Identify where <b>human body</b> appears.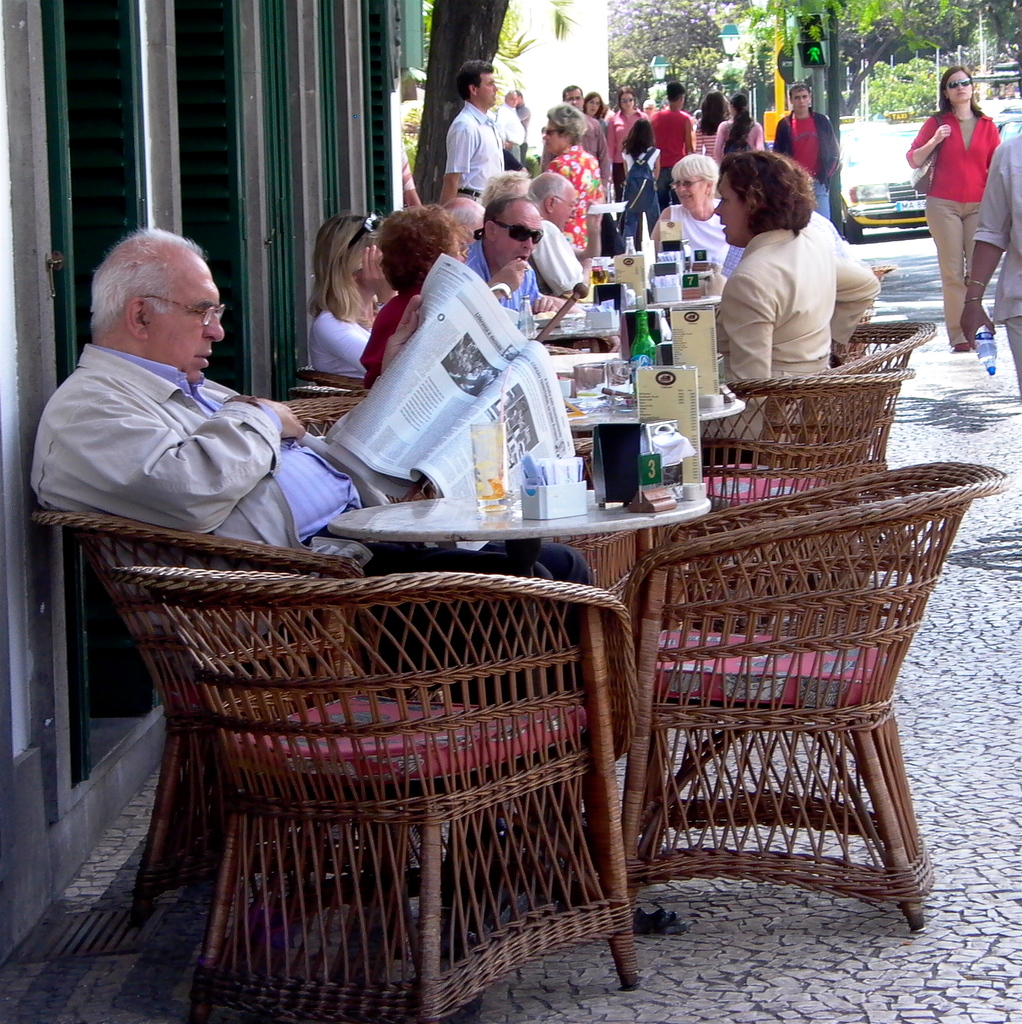
Appears at <box>307,217,395,372</box>.
